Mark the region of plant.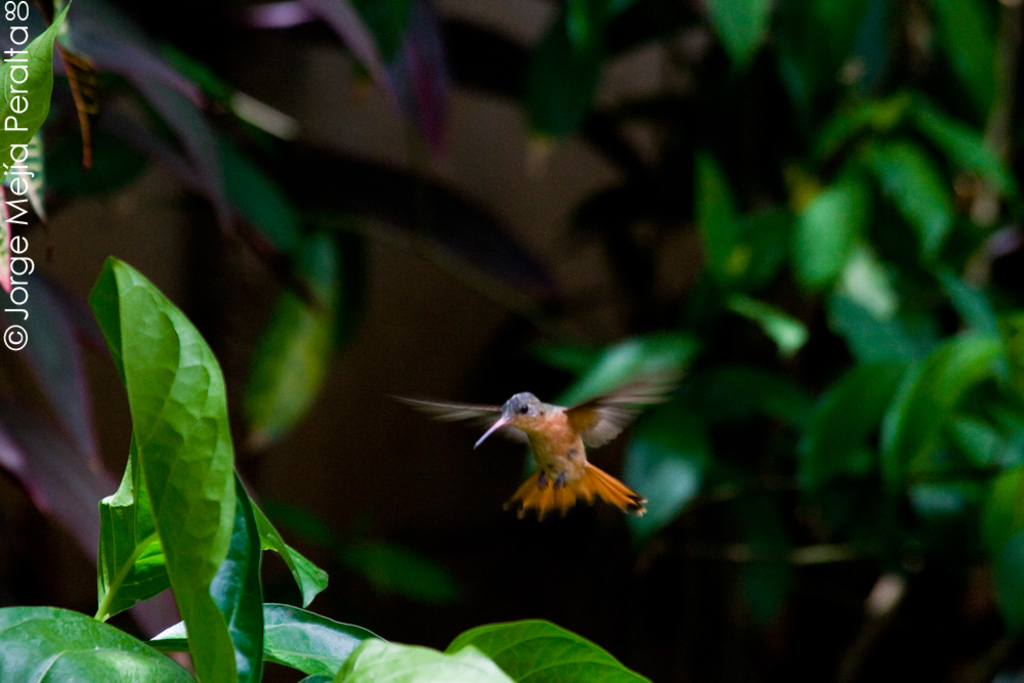
Region: x1=477 y1=0 x2=1023 y2=655.
